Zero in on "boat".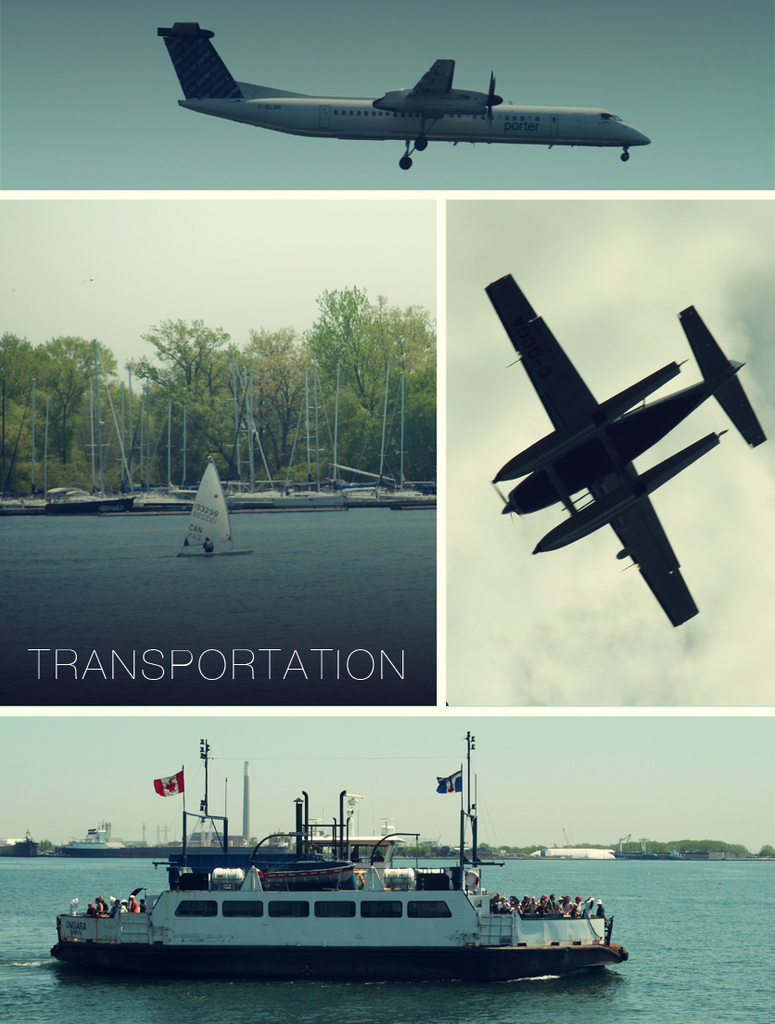
Zeroed in: select_region(175, 461, 259, 565).
